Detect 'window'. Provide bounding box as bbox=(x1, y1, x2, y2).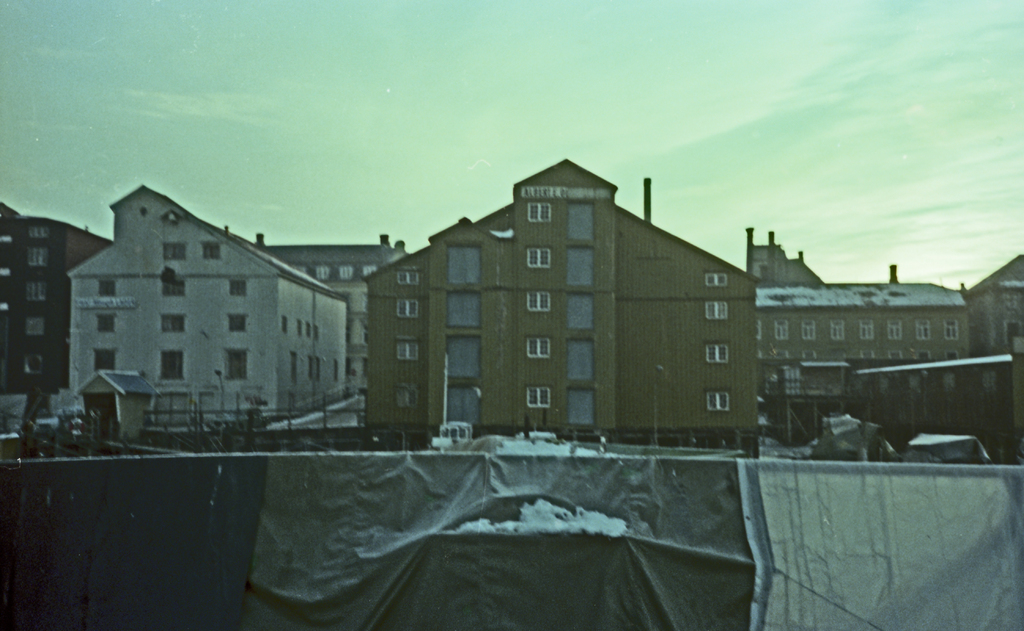
bbox=(860, 318, 876, 340).
